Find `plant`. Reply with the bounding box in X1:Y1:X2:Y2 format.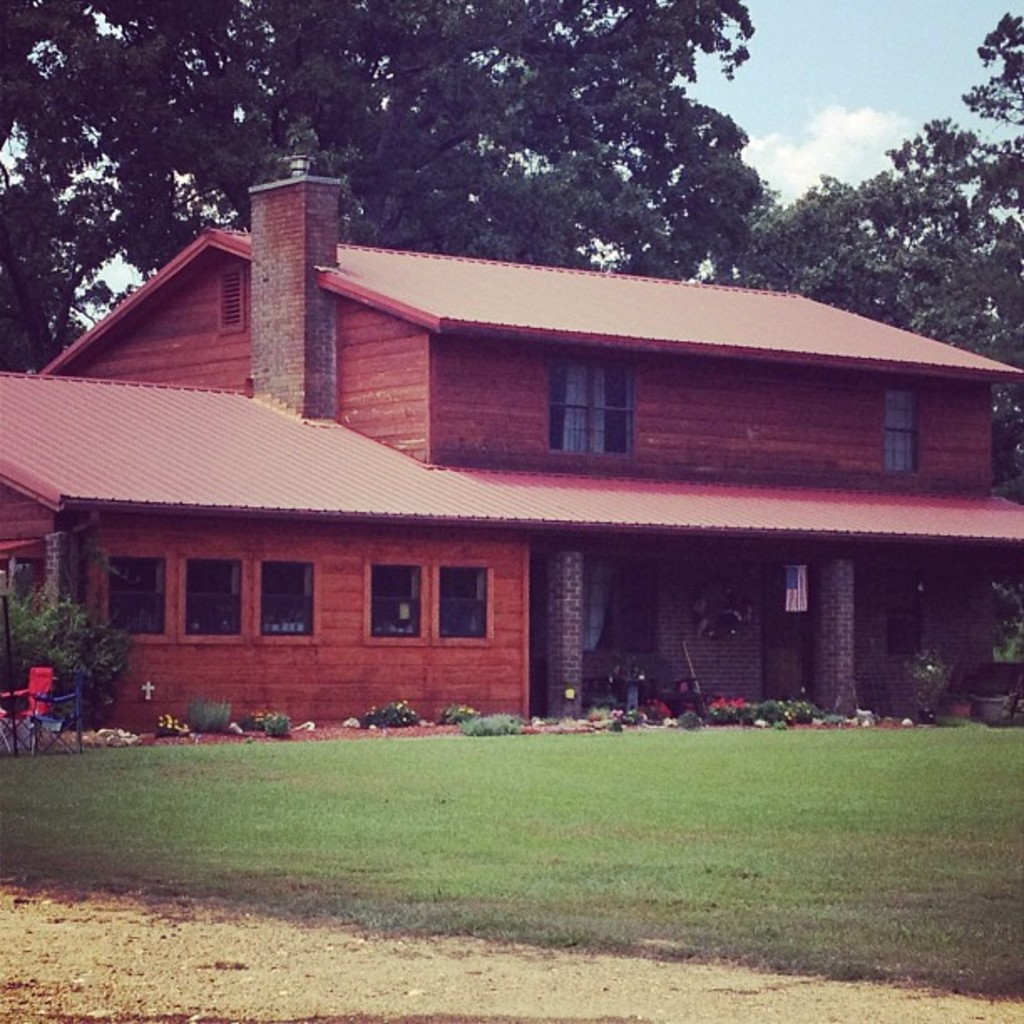
996:629:1022:668.
